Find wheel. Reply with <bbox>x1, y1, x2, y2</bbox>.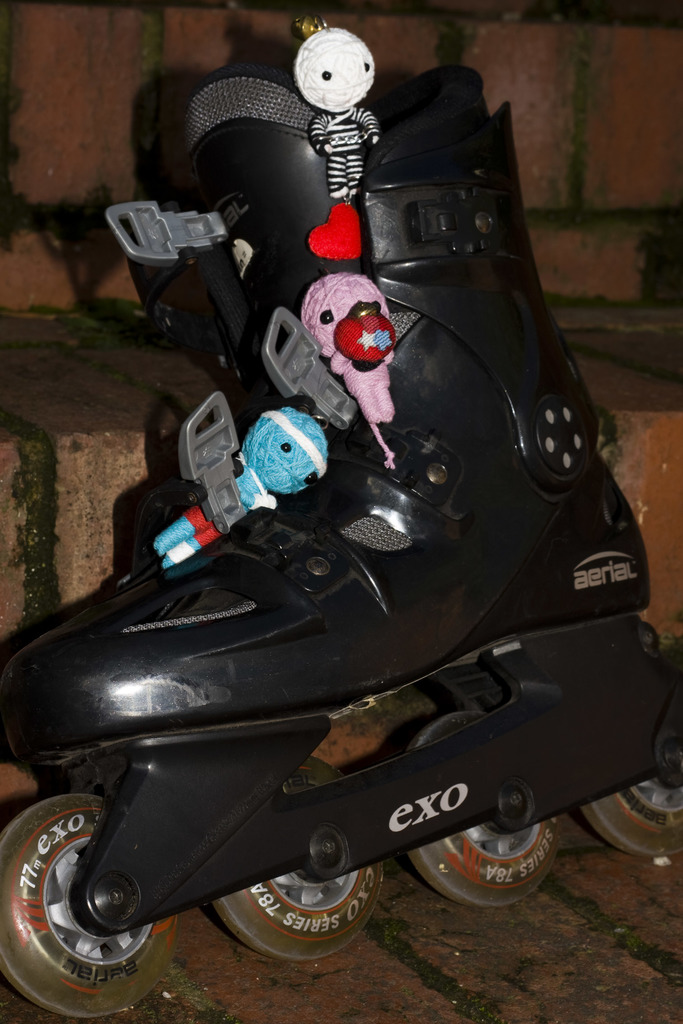
<bbox>408, 712, 566, 909</bbox>.
